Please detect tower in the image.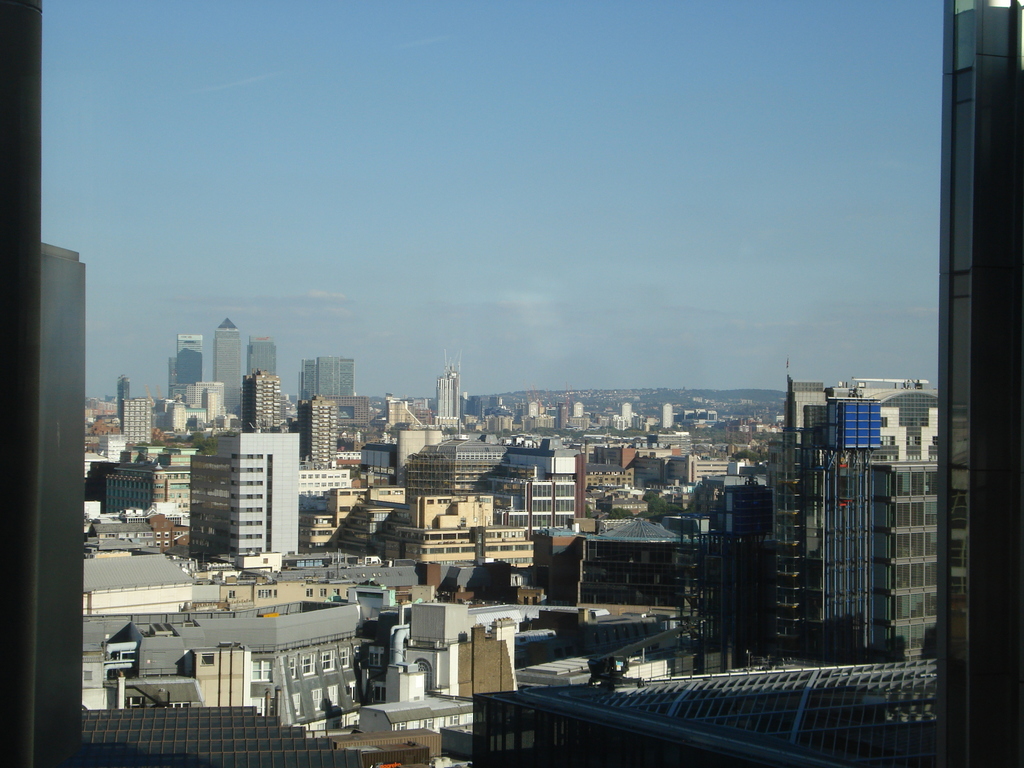
rect(251, 376, 275, 431).
